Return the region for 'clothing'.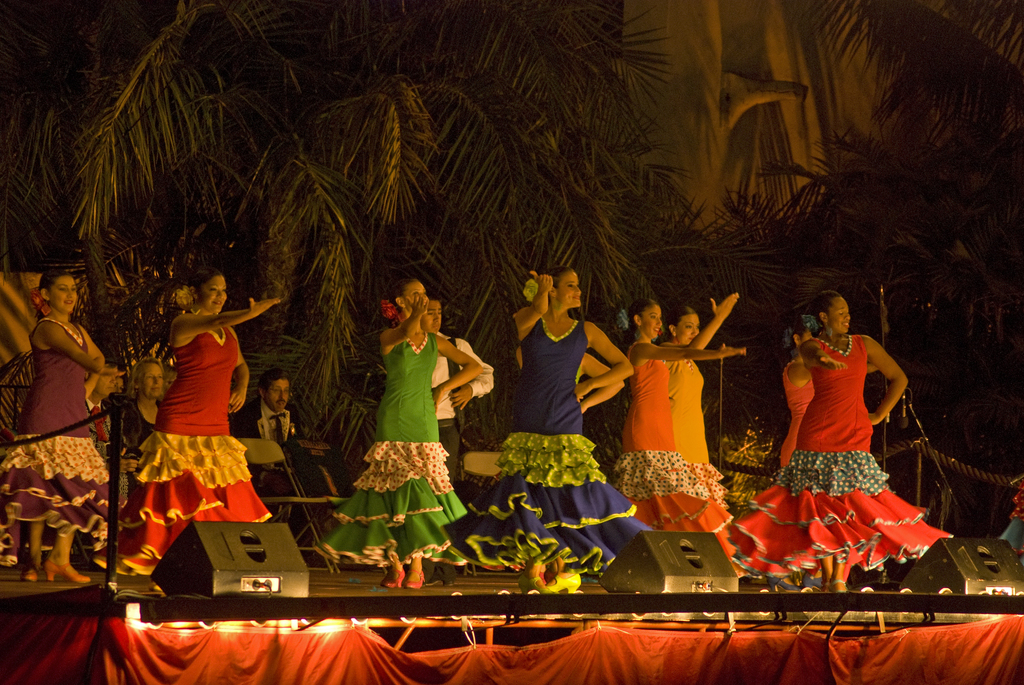
{"left": 660, "top": 352, "right": 725, "bottom": 498}.
